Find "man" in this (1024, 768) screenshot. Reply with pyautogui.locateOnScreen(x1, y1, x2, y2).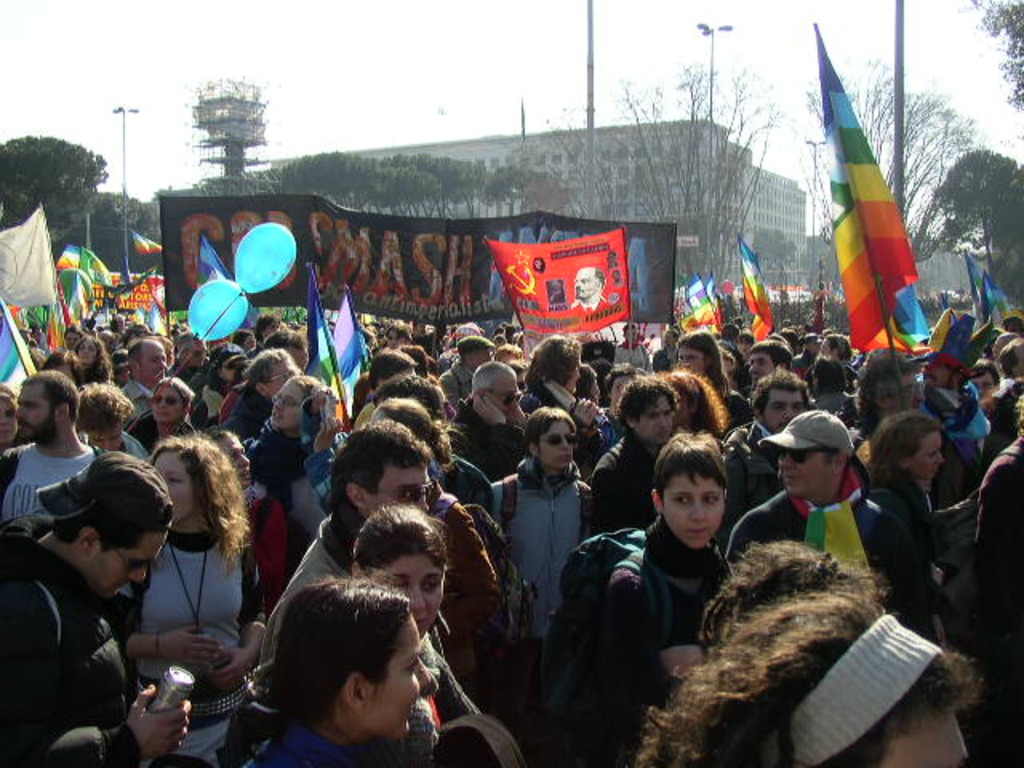
pyautogui.locateOnScreen(610, 328, 664, 379).
